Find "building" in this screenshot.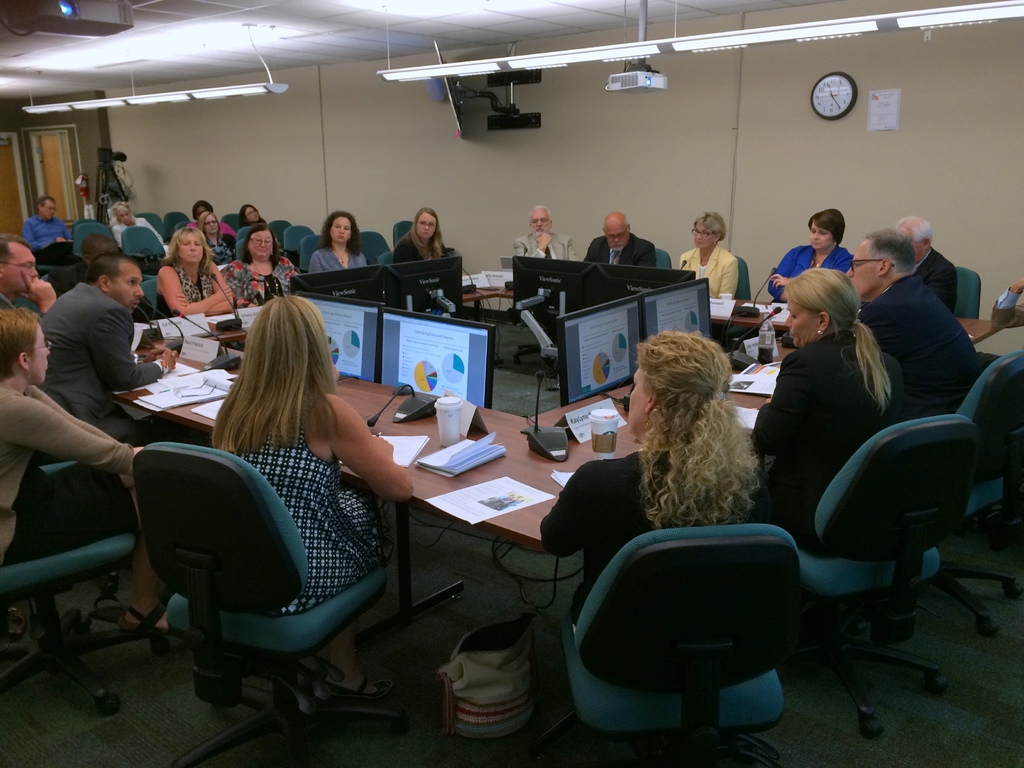
The bounding box for "building" is detection(0, 0, 1023, 767).
